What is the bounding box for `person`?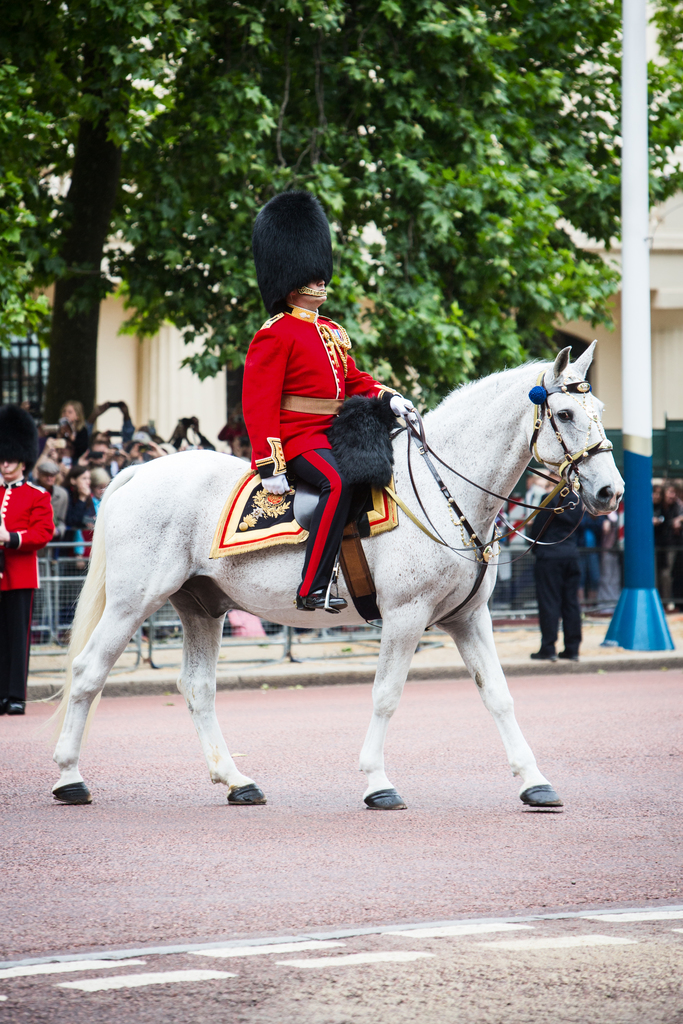
(left=0, top=399, right=54, bottom=712).
